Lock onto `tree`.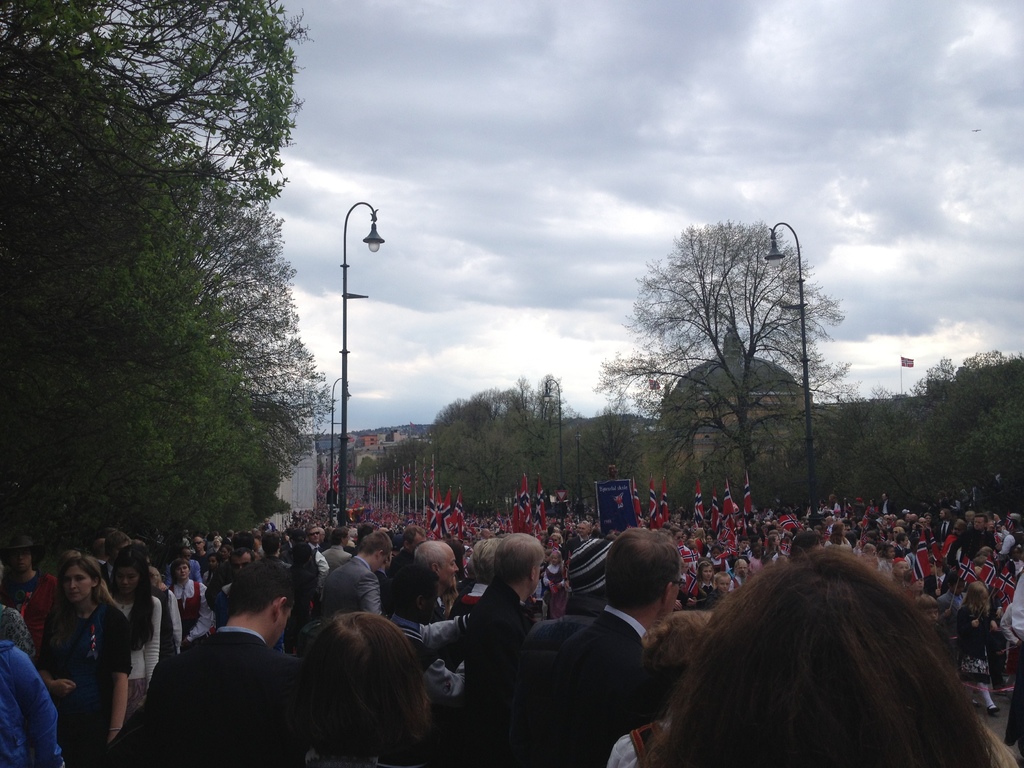
Locked: BBox(5, 0, 332, 566).
